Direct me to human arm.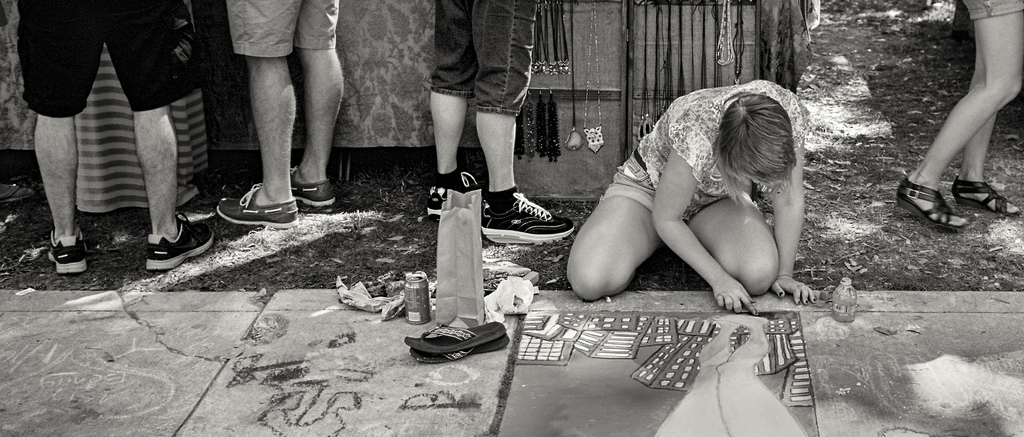
Direction: box=[649, 120, 761, 317].
